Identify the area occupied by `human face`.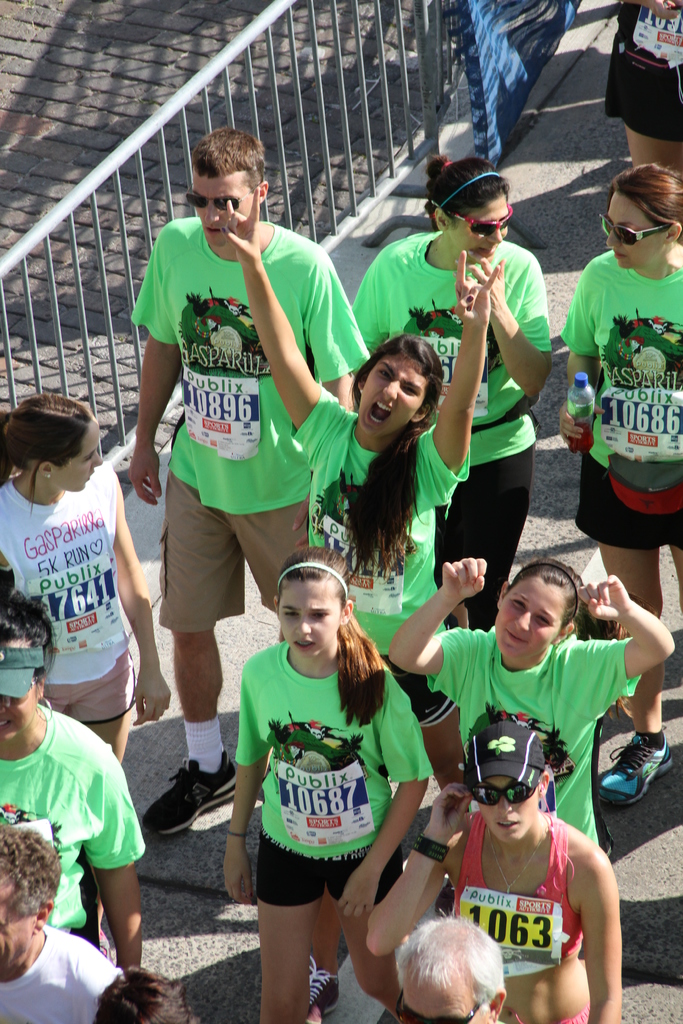
Area: crop(193, 168, 240, 248).
